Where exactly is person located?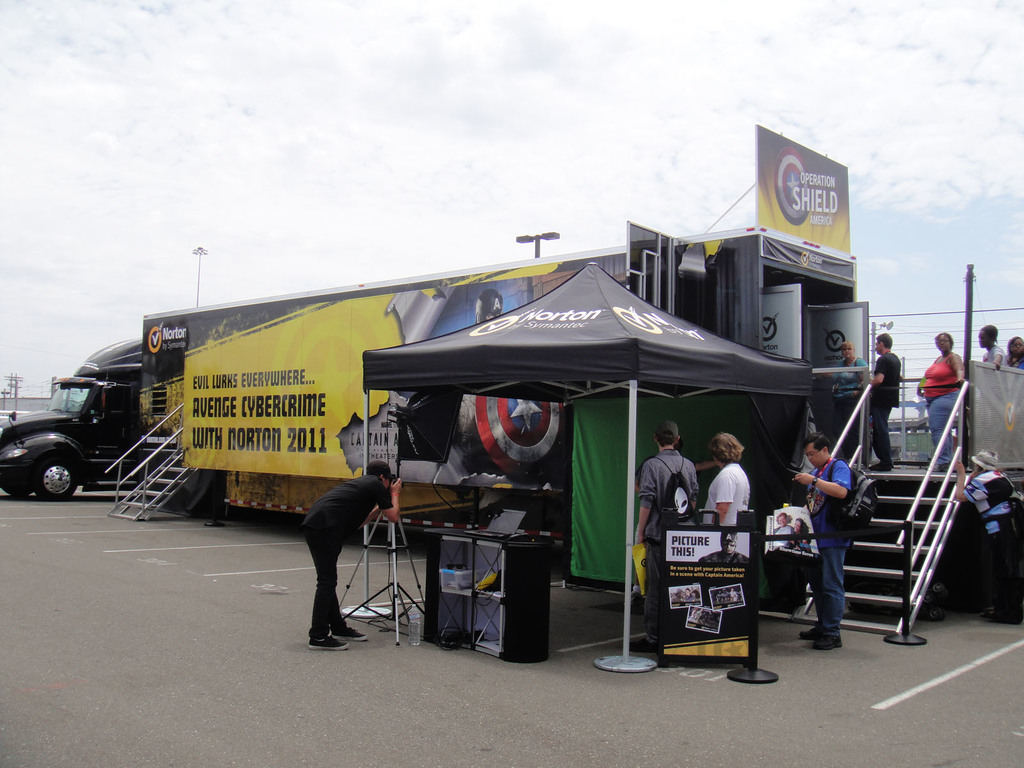
Its bounding box is l=710, t=429, r=751, b=534.
